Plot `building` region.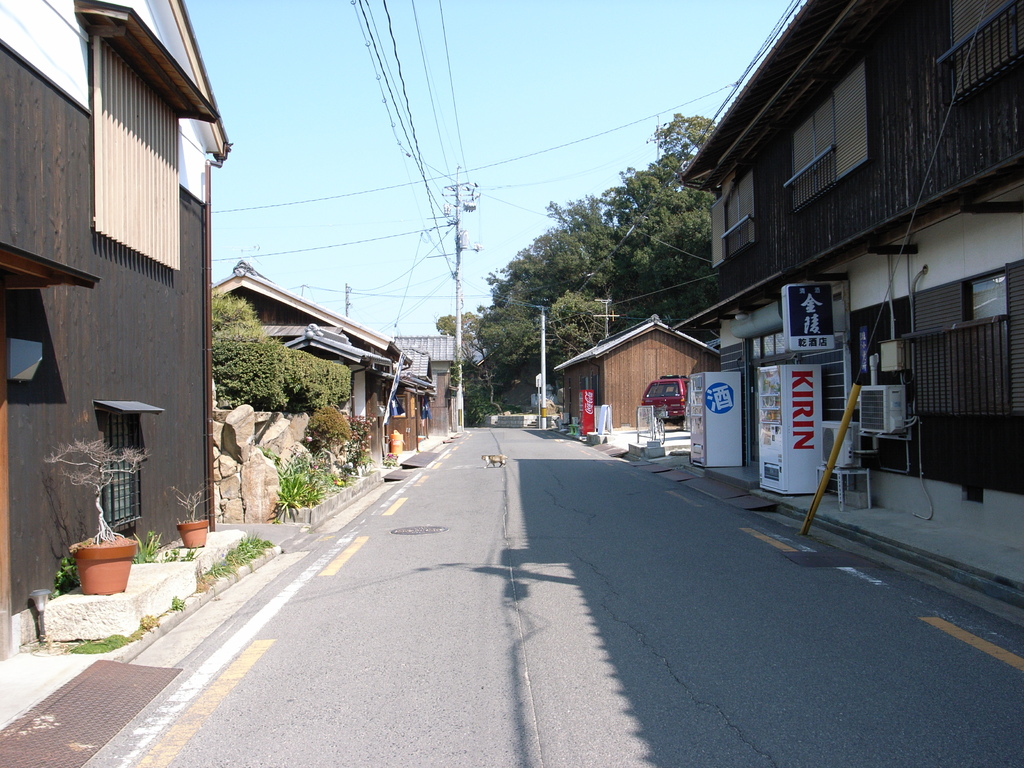
Plotted at x1=0 y1=0 x2=233 y2=647.
